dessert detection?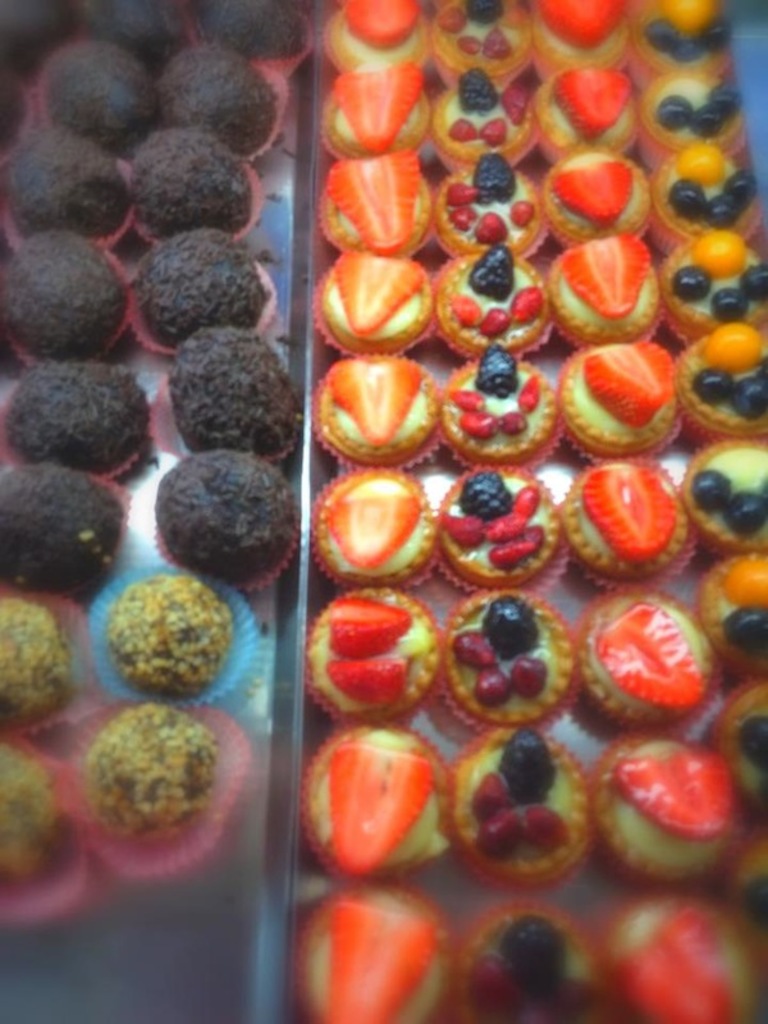
bbox(308, 577, 439, 722)
